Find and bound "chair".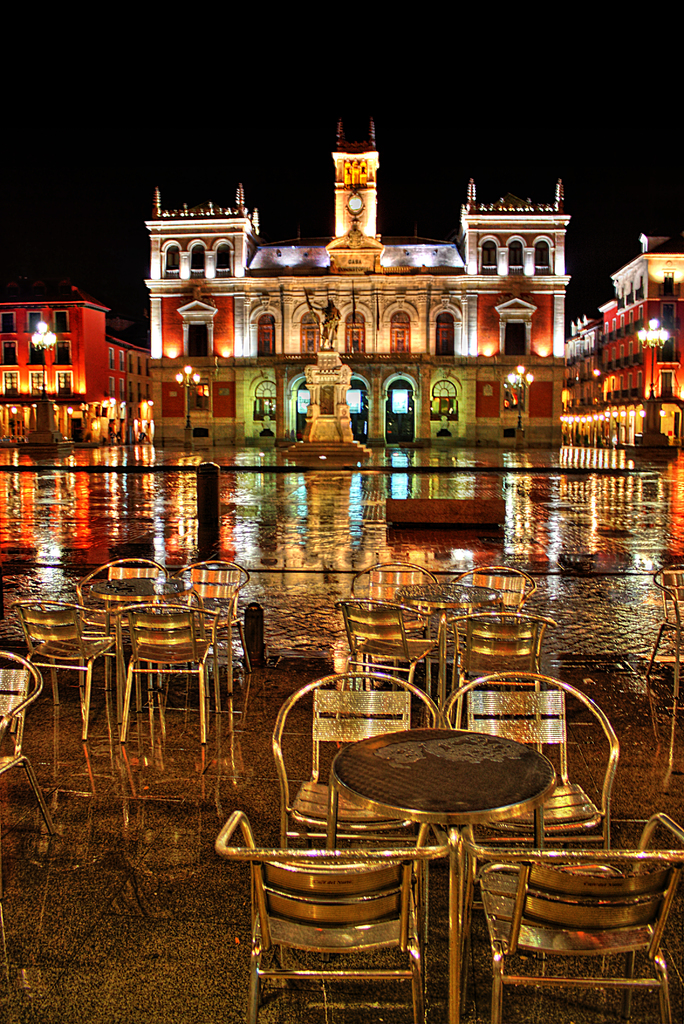
Bound: bbox=[444, 607, 567, 723].
